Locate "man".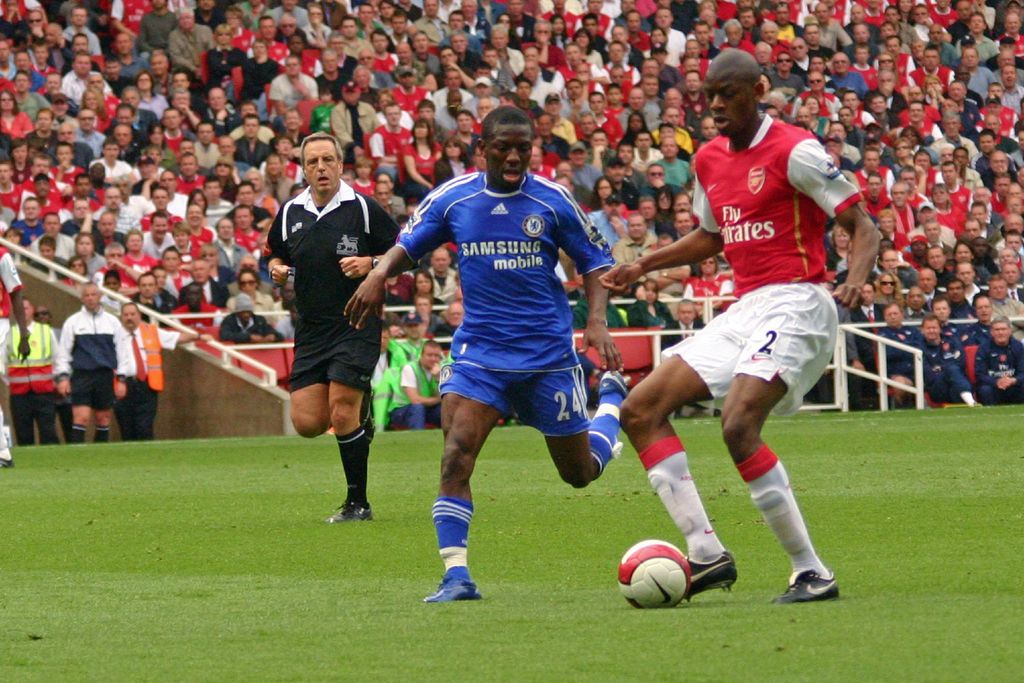
Bounding box: [28,210,76,259].
